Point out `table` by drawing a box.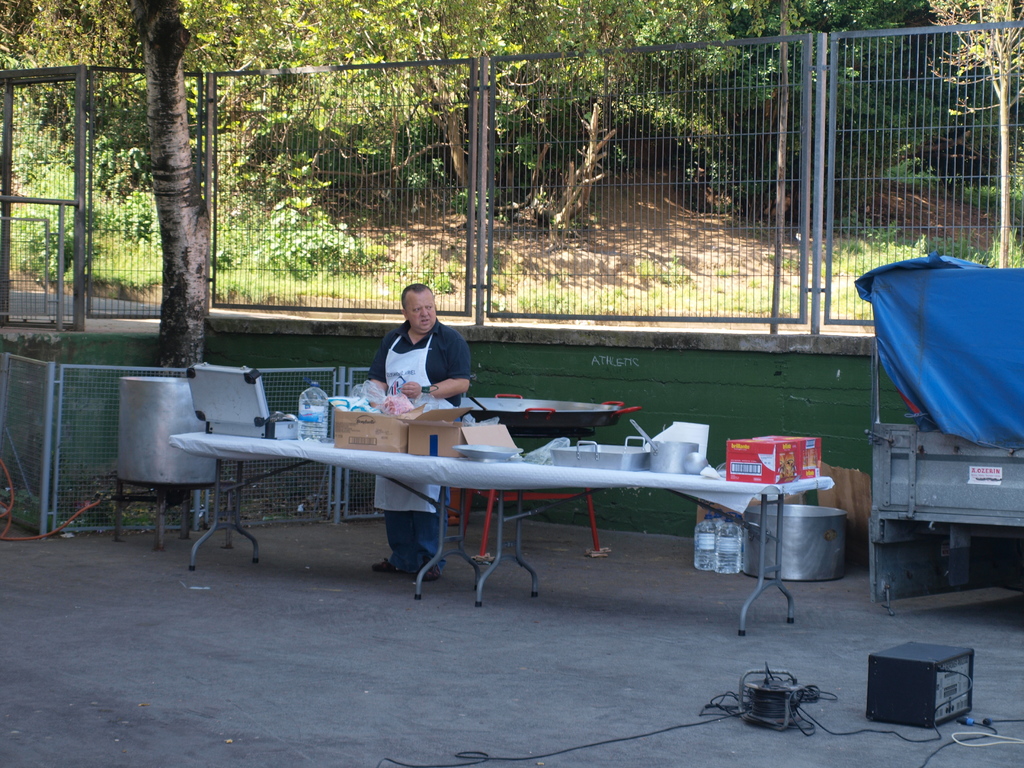
l=110, t=405, r=881, b=591.
